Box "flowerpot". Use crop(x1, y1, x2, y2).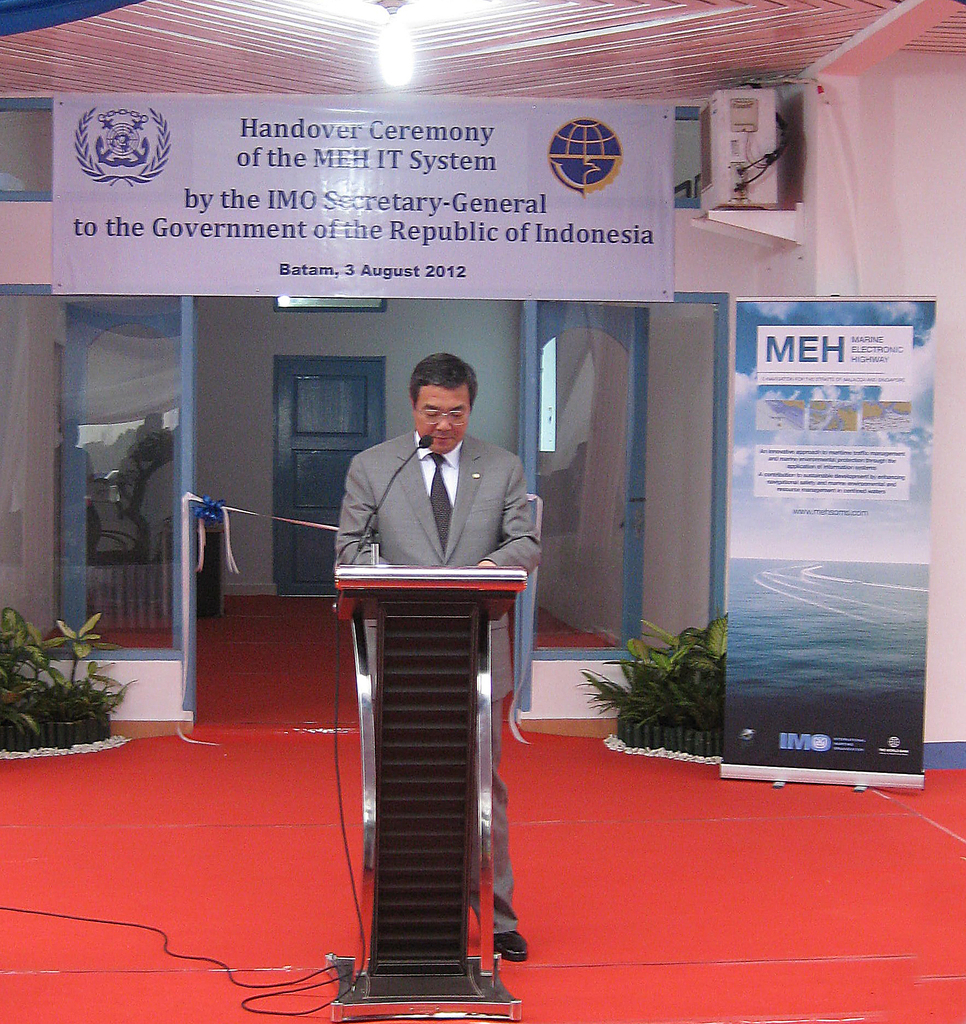
crop(0, 711, 111, 746).
